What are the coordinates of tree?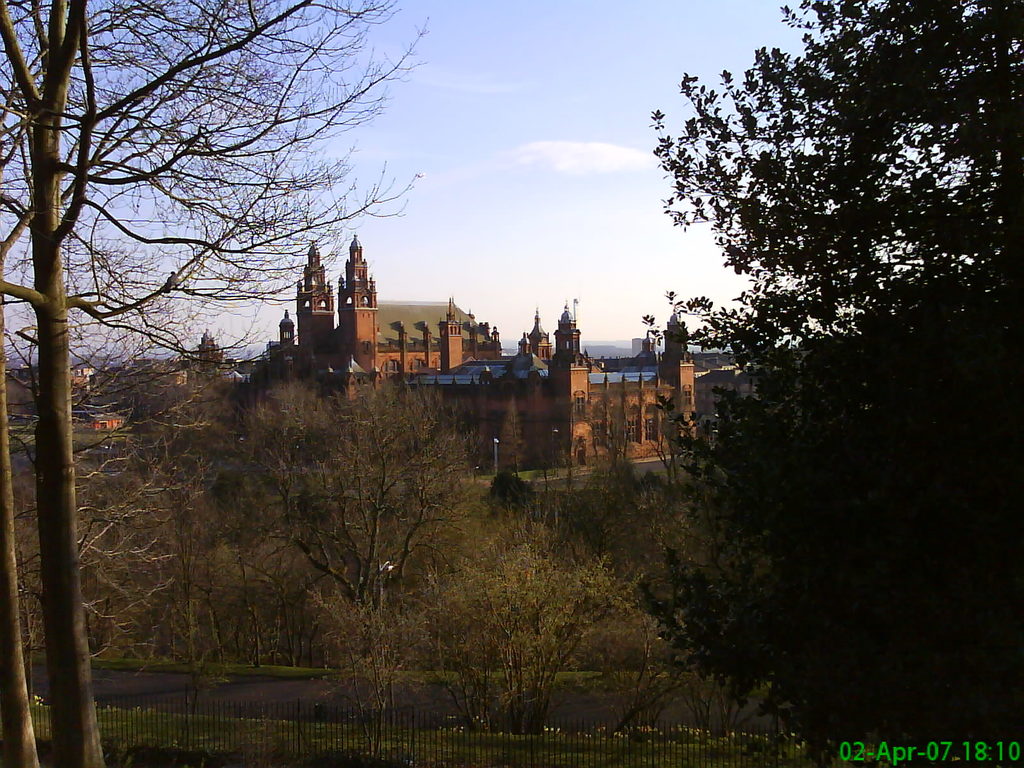
(583, 387, 646, 484).
